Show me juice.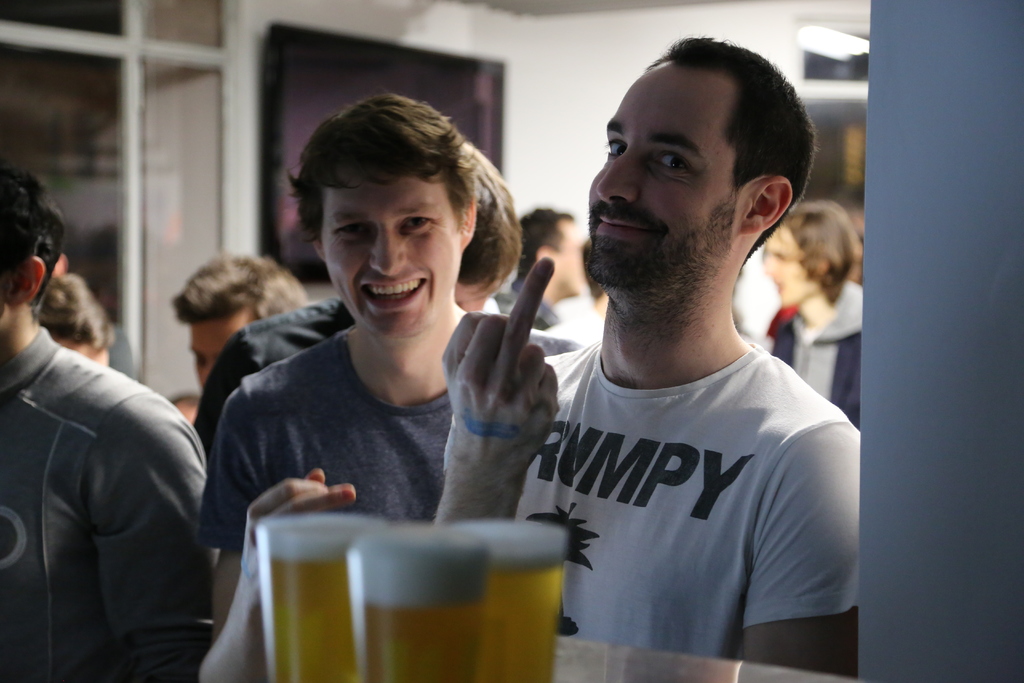
juice is here: select_region(262, 509, 386, 682).
